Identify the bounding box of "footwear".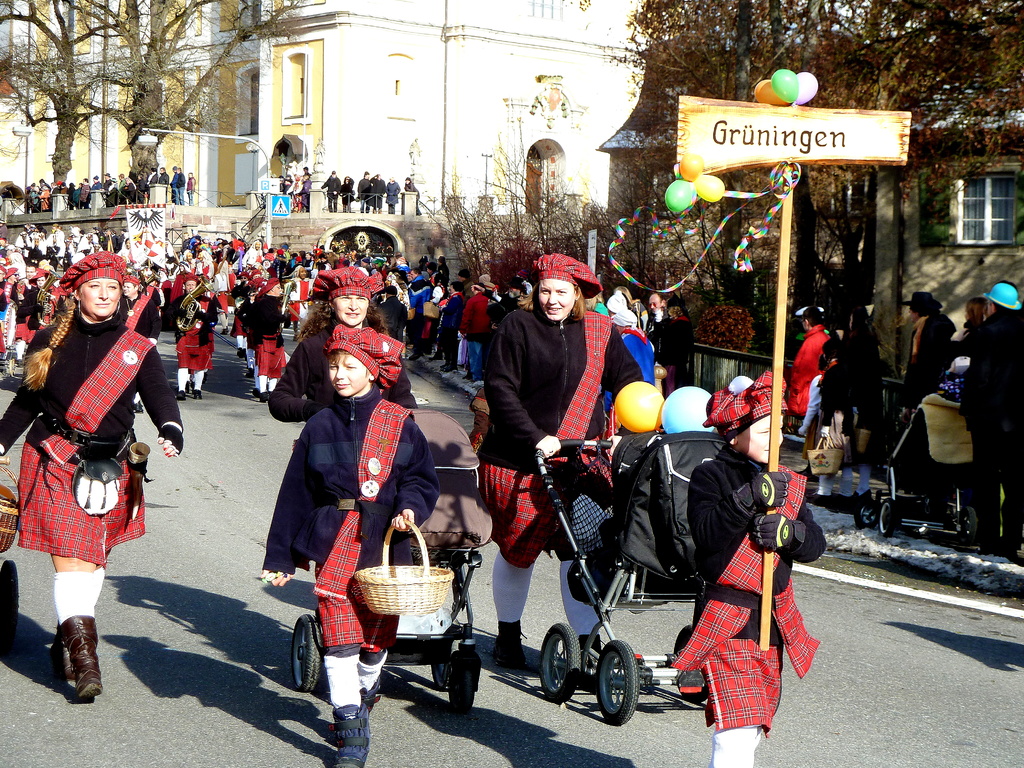
locate(801, 489, 831, 502).
